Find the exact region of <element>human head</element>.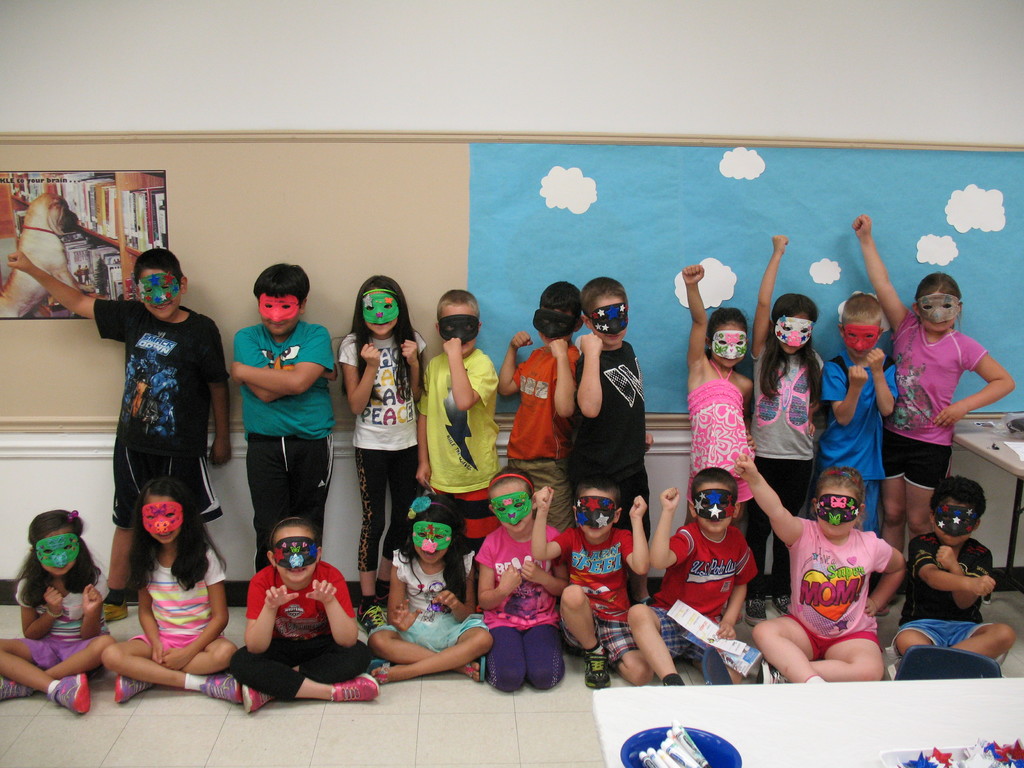
Exact region: bbox(255, 263, 310, 336).
